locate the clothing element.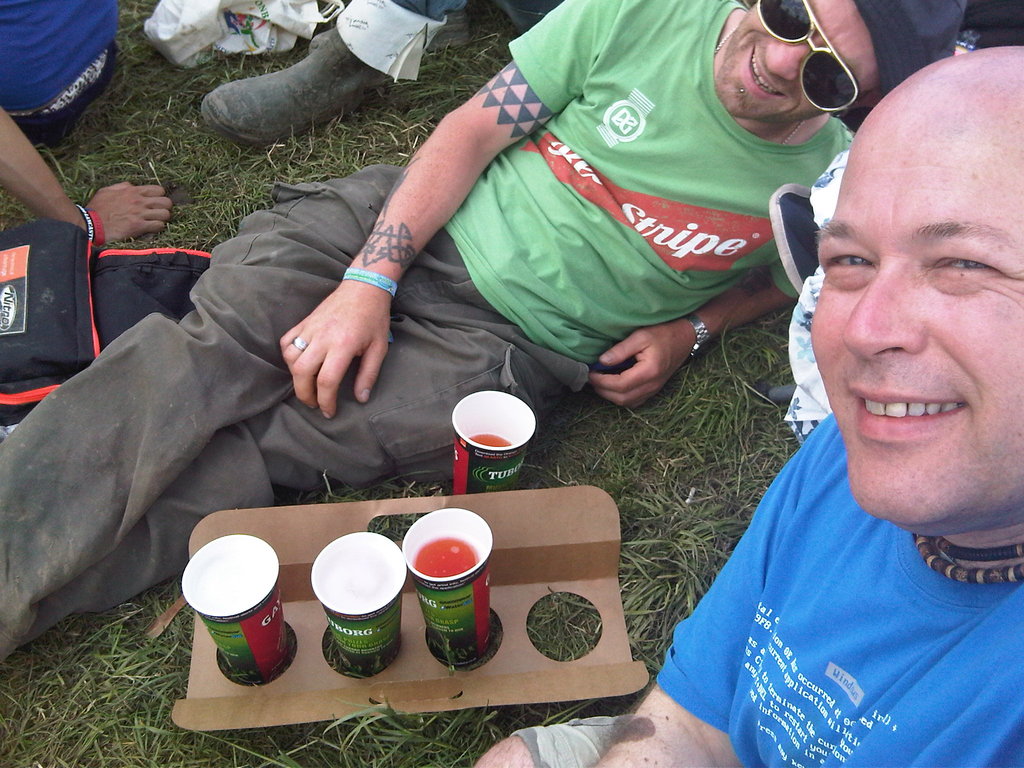
Element bbox: [x1=0, y1=0, x2=855, y2=664].
